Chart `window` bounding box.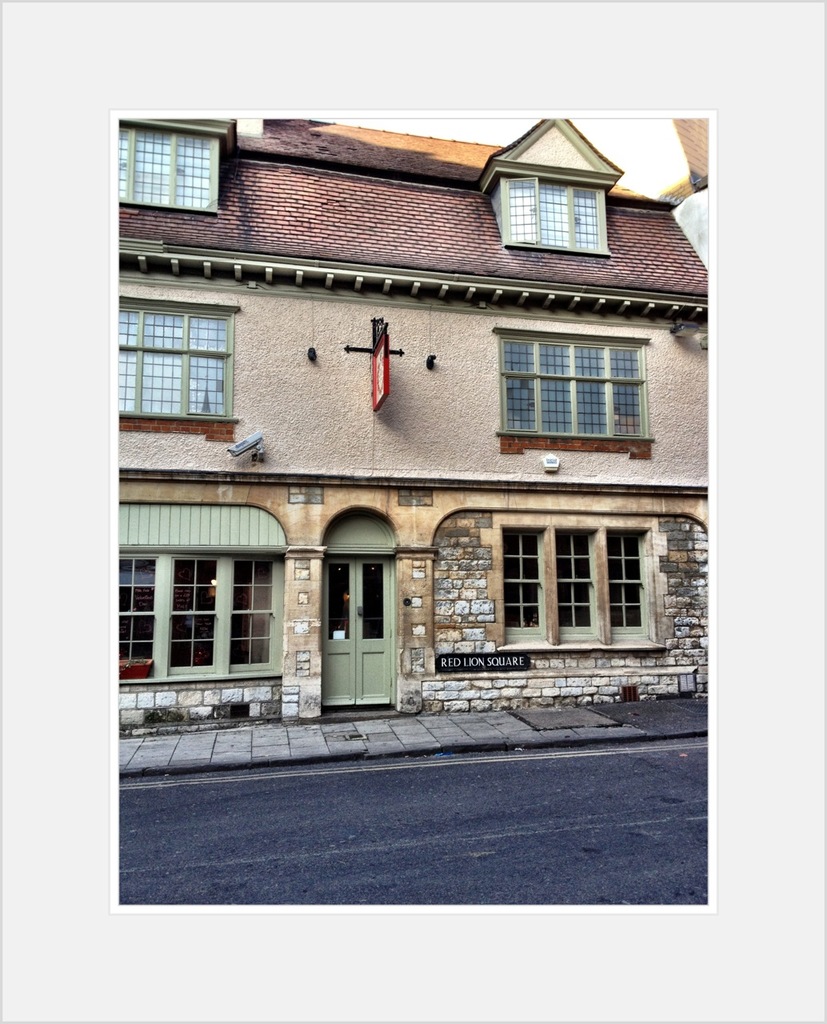
Charted: {"left": 112, "top": 102, "right": 234, "bottom": 219}.
